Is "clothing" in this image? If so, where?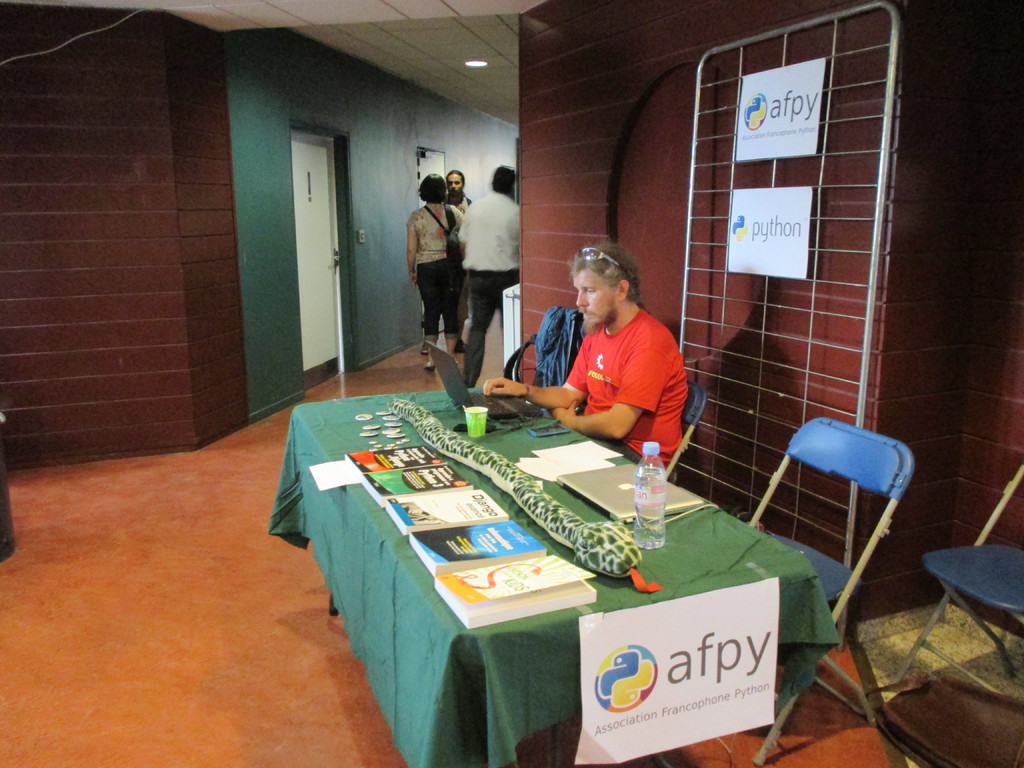
Yes, at {"left": 403, "top": 192, "right": 464, "bottom": 341}.
